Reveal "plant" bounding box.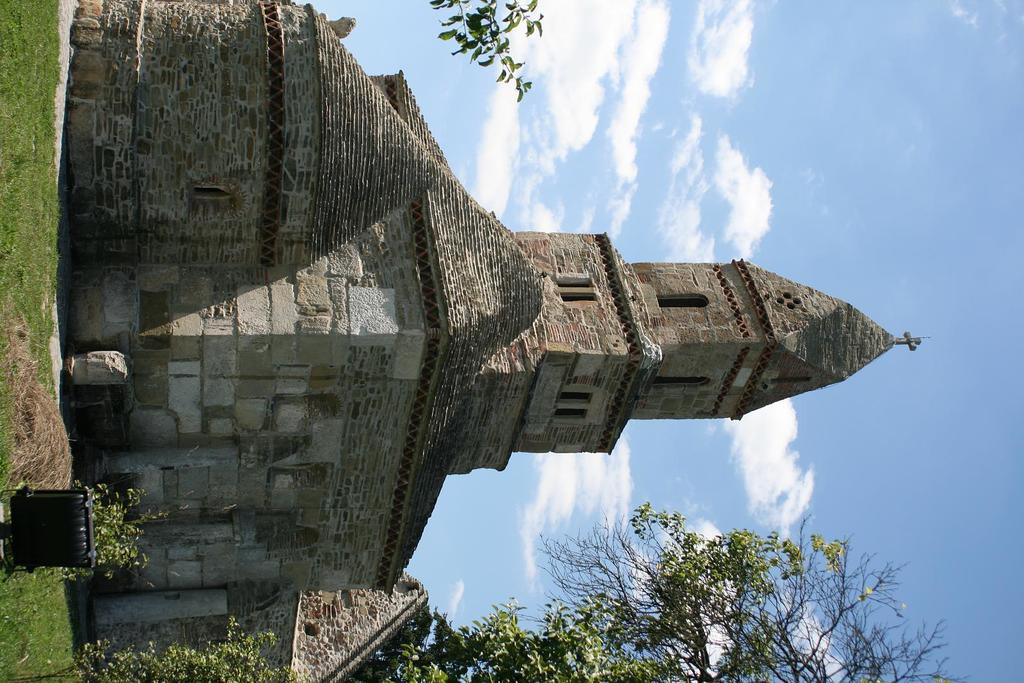
Revealed: [x1=68, y1=478, x2=132, y2=587].
